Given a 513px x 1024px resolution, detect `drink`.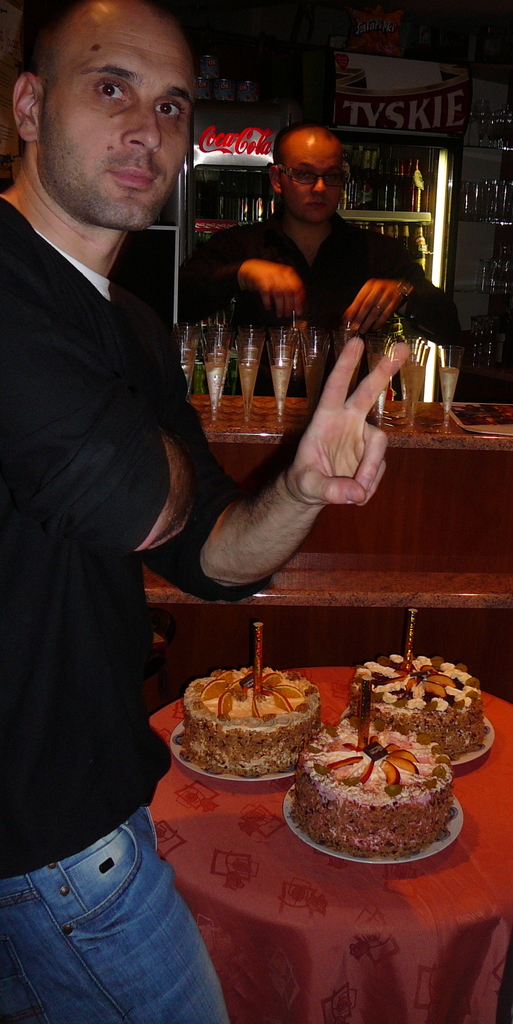
locate(302, 357, 325, 408).
